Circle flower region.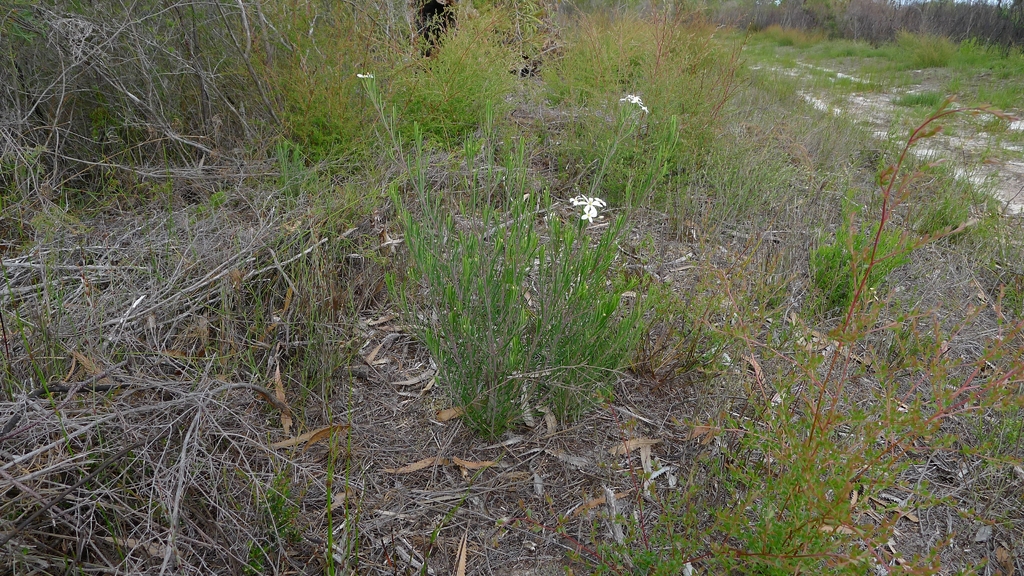
Region: [632,99,641,106].
